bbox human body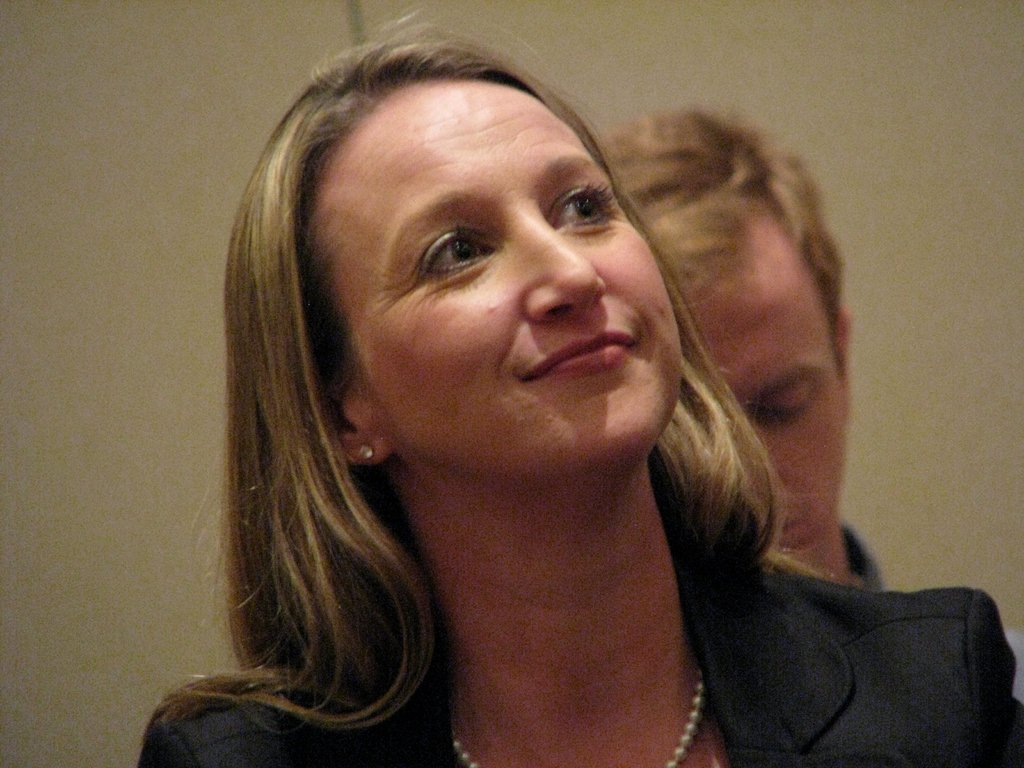
<bbox>95, 105, 877, 767</bbox>
